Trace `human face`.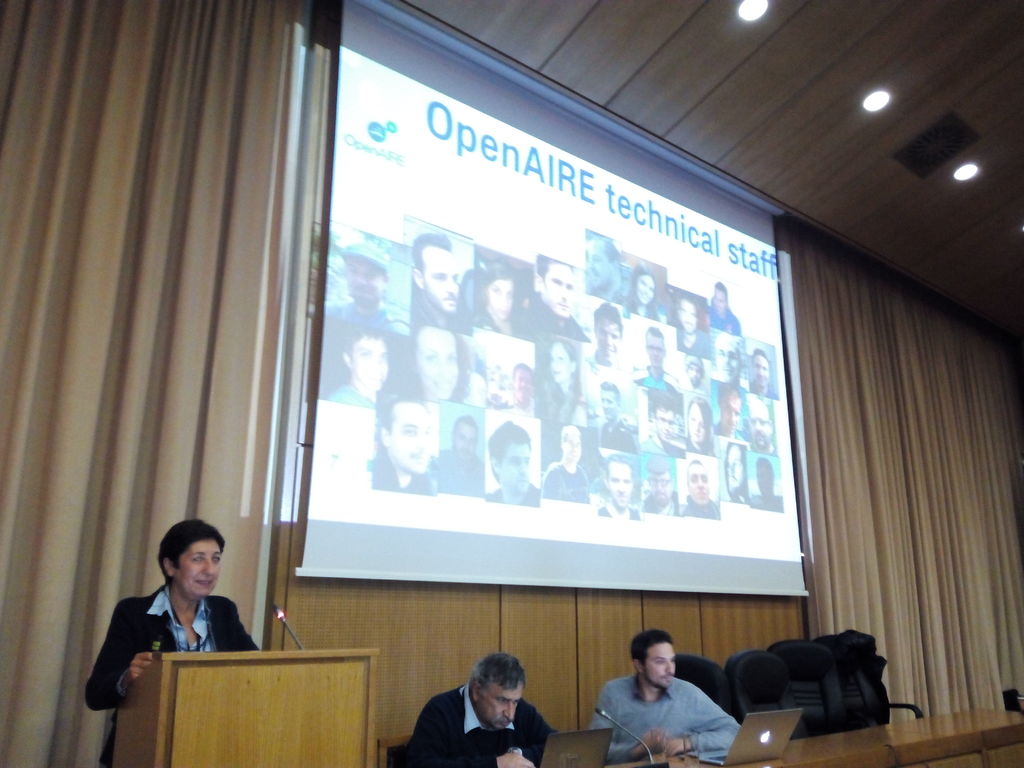
Traced to l=689, t=403, r=708, b=451.
